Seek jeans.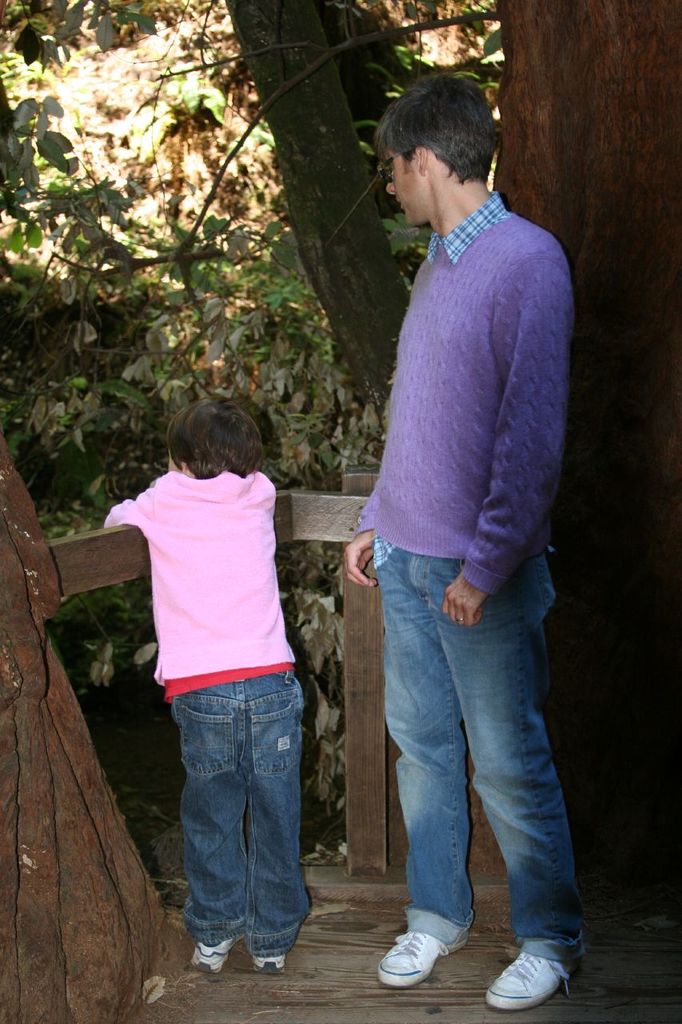
(x1=351, y1=541, x2=591, y2=990).
